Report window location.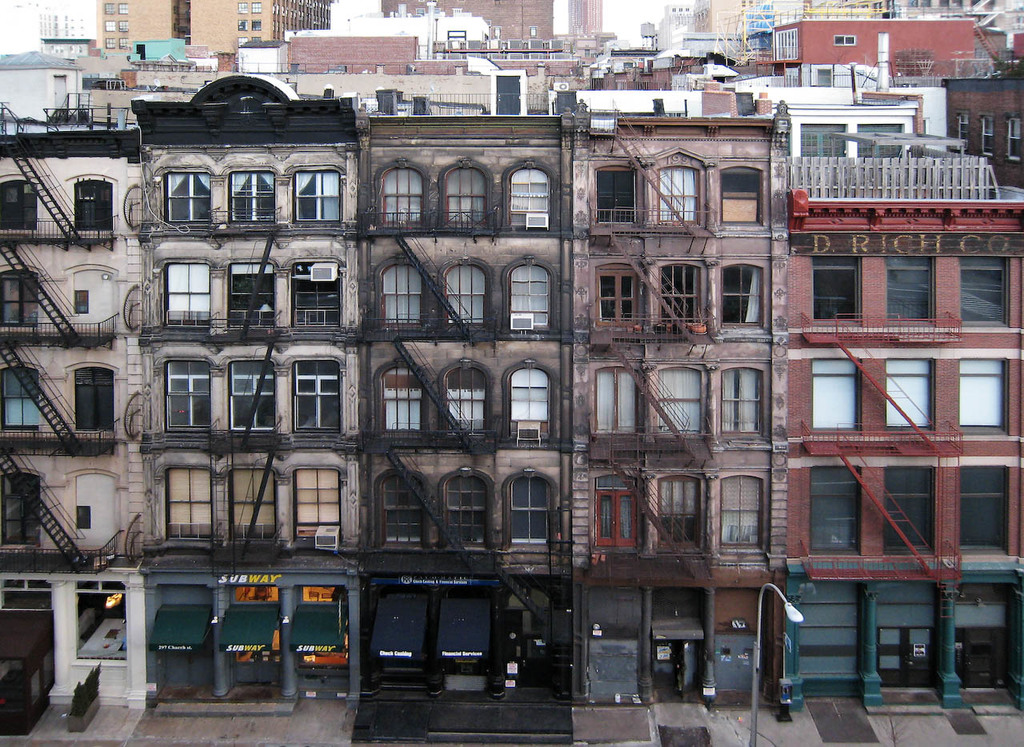
Report: bbox=(287, 248, 349, 333).
